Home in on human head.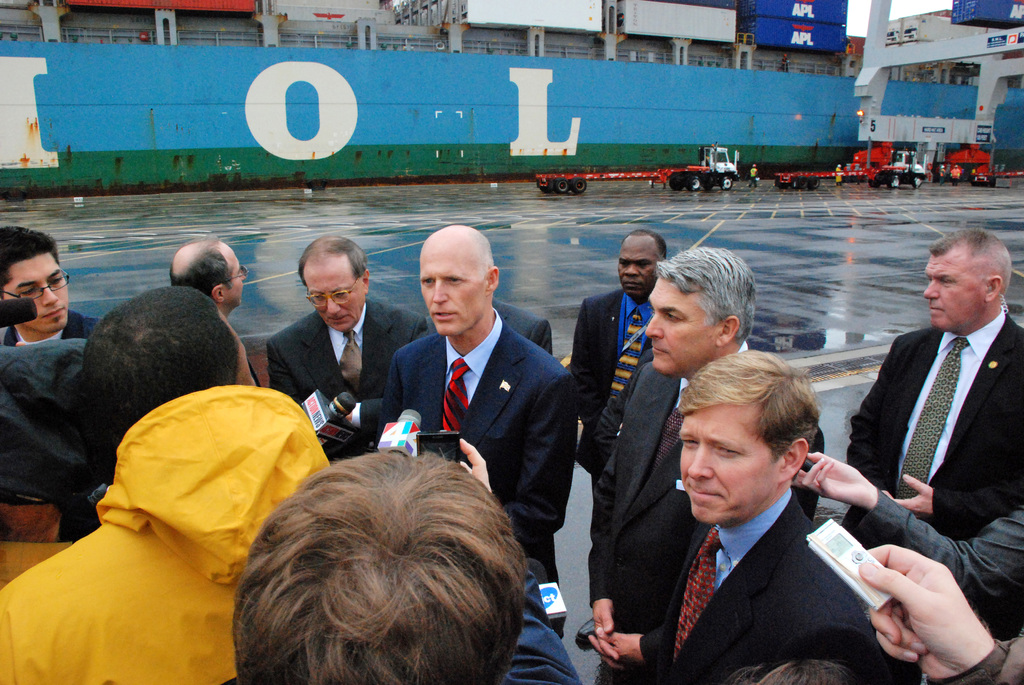
Homed in at (x1=170, y1=238, x2=248, y2=311).
